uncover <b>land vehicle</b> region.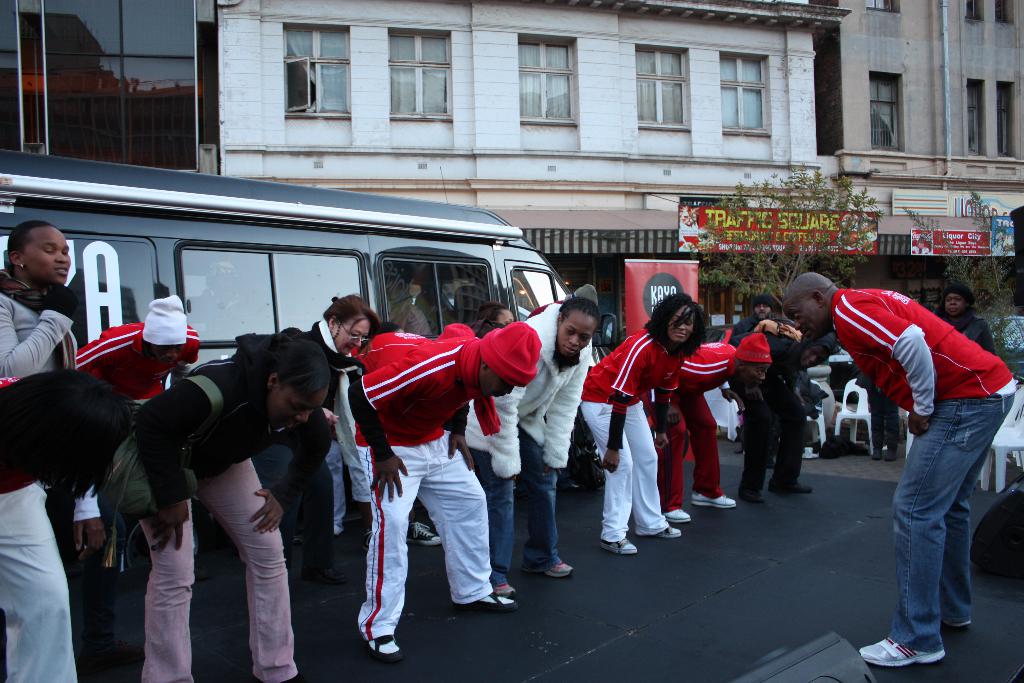
Uncovered: 42, 161, 587, 441.
